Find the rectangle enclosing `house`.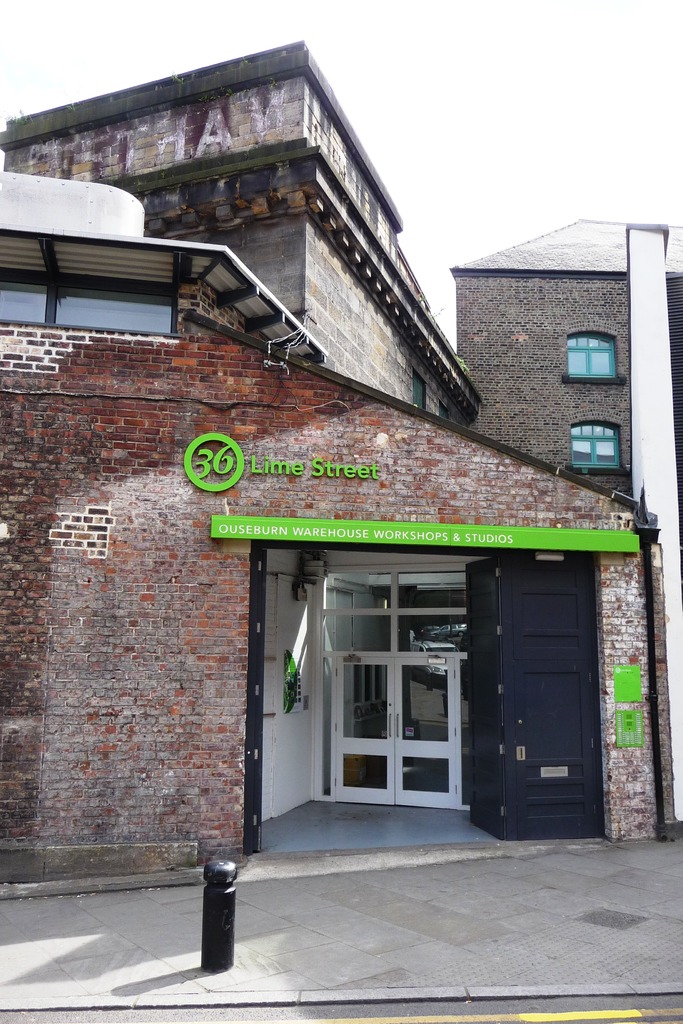
{"left": 38, "top": 47, "right": 680, "bottom": 922}.
